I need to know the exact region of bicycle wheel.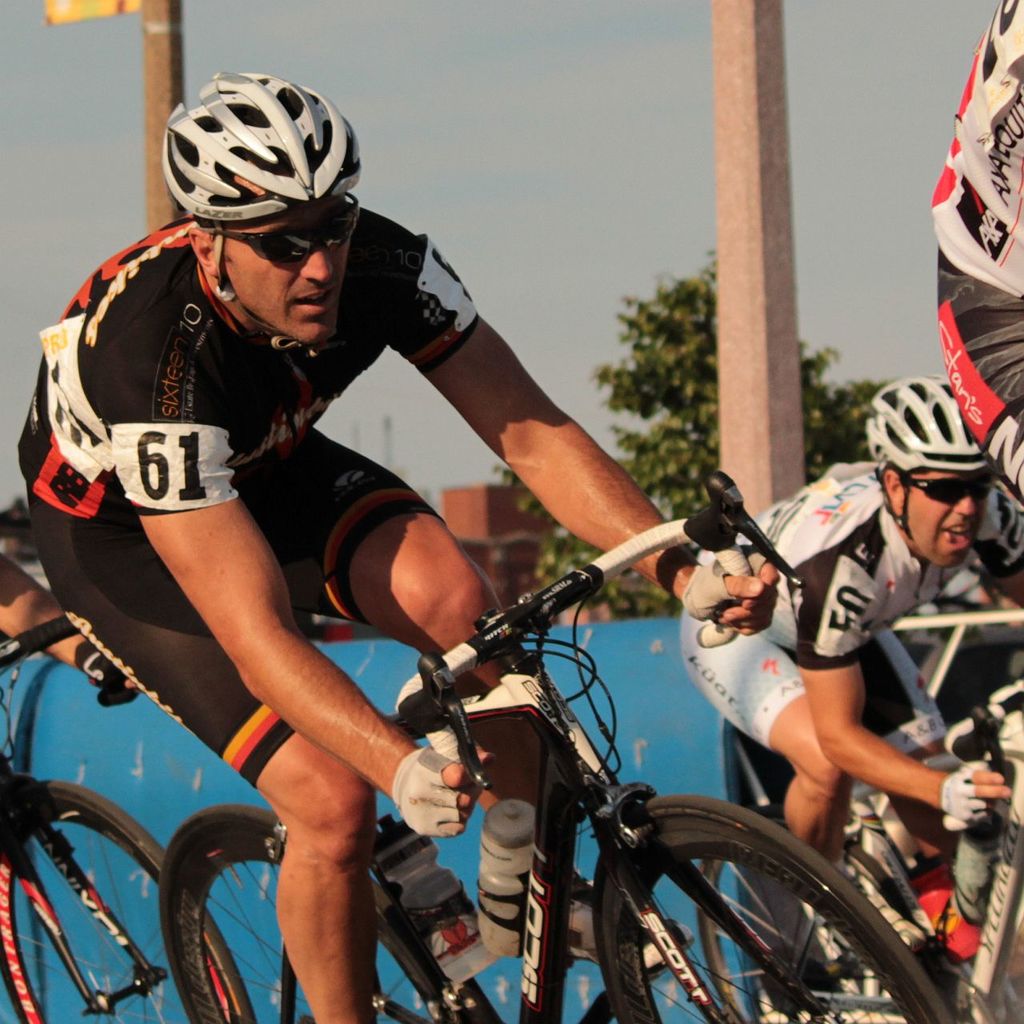
Region: rect(0, 782, 252, 1023).
